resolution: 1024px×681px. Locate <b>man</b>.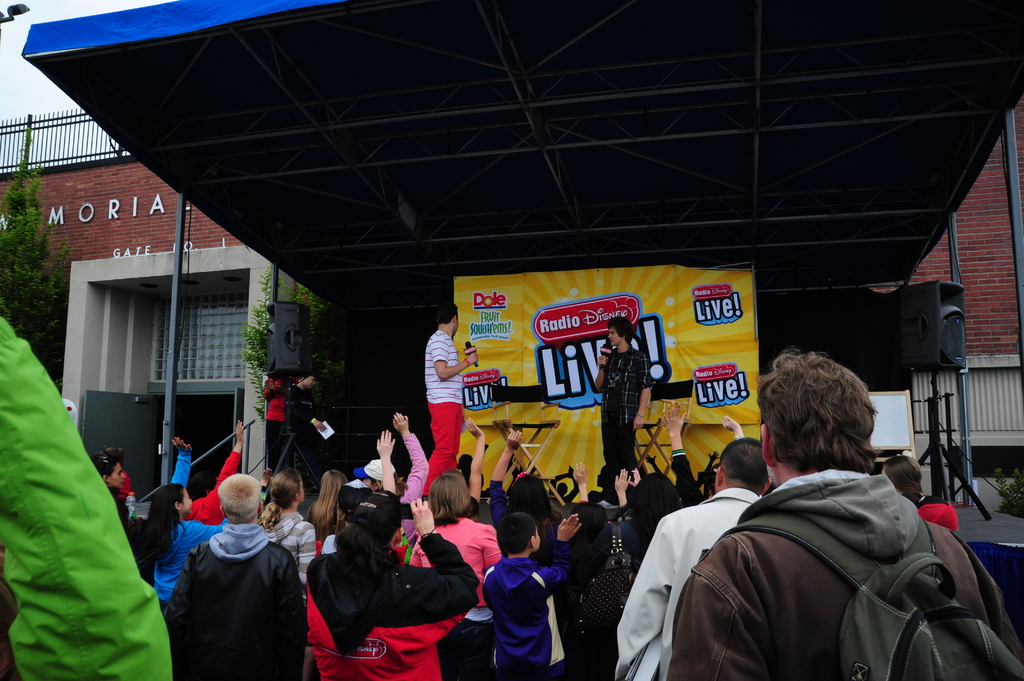
419,303,480,481.
